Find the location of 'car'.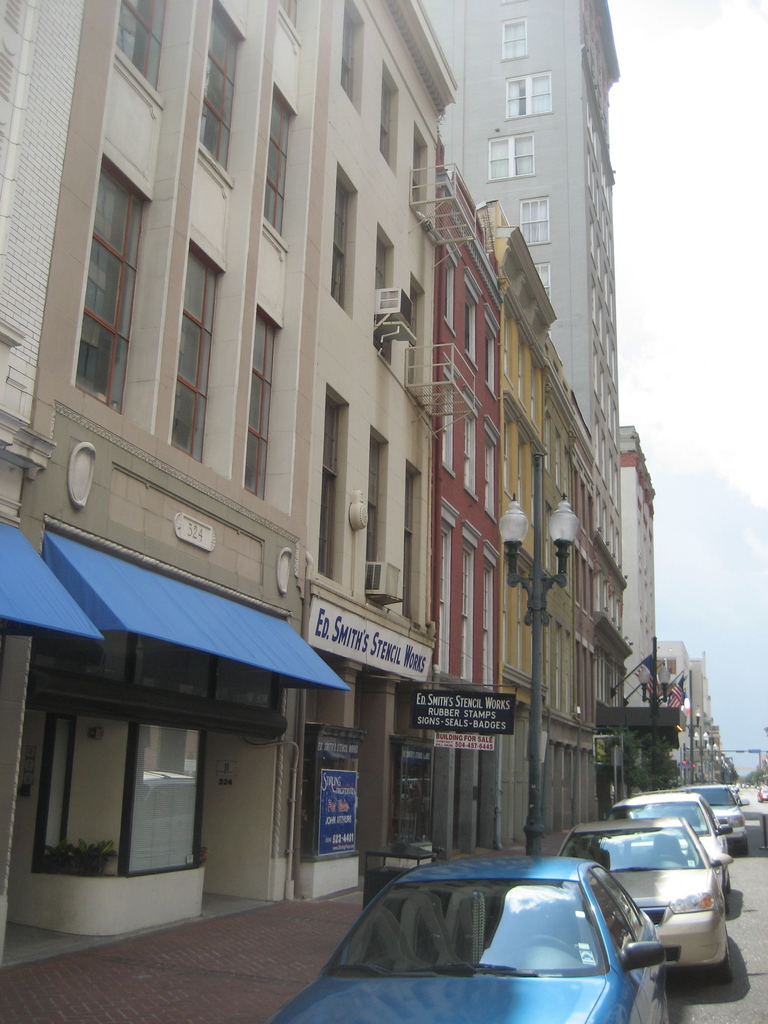
Location: [left=609, top=794, right=736, bottom=893].
